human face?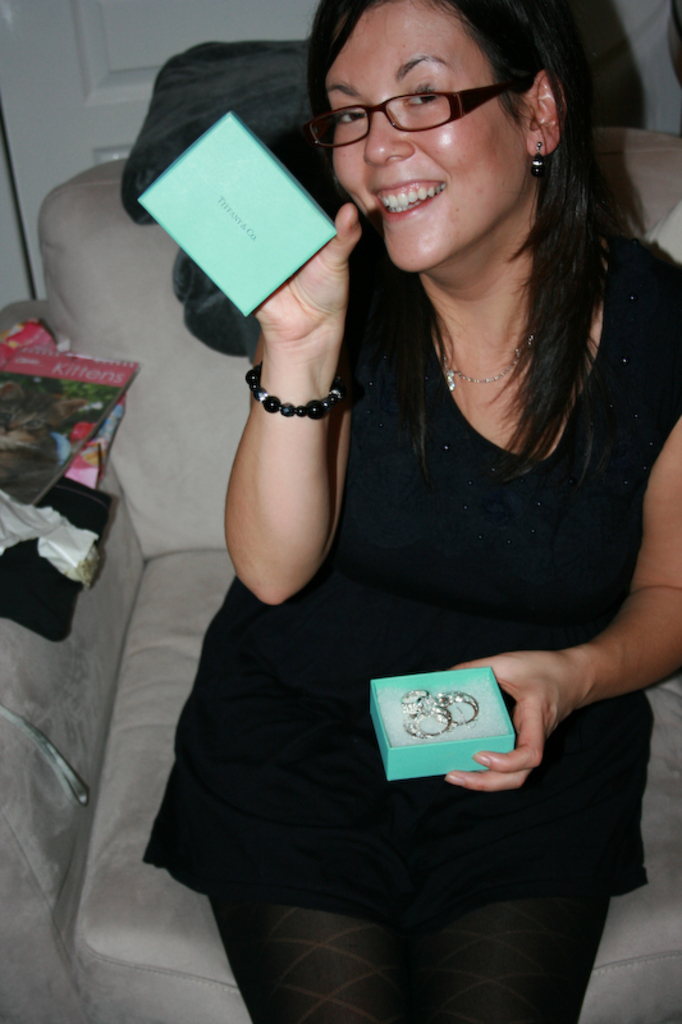
[x1=321, y1=0, x2=527, y2=274]
